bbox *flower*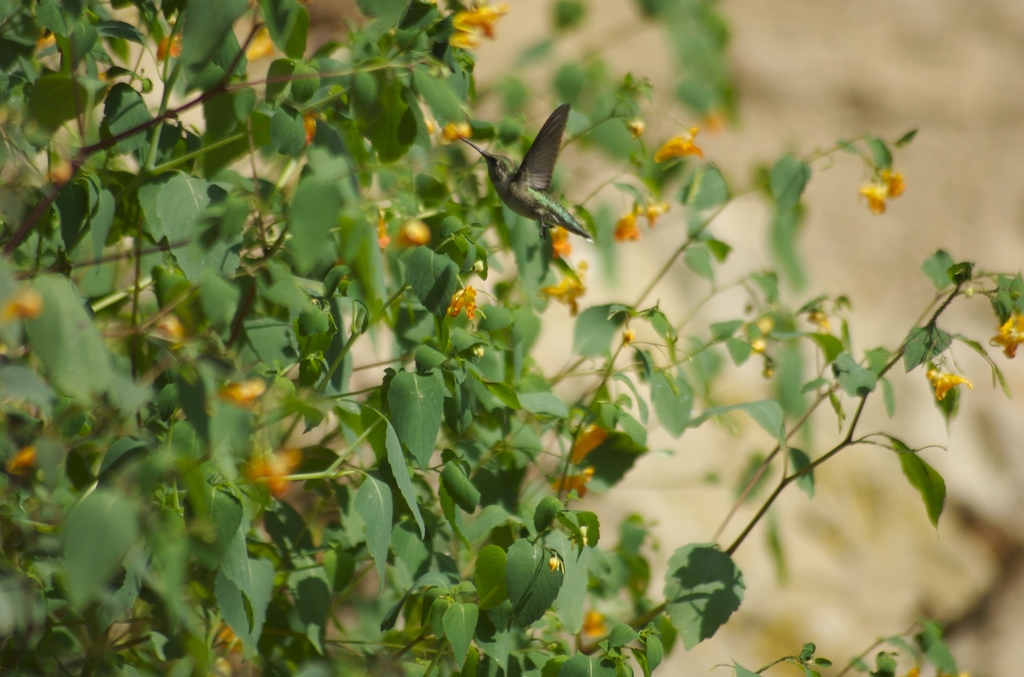
left=448, top=1, right=511, bottom=52
